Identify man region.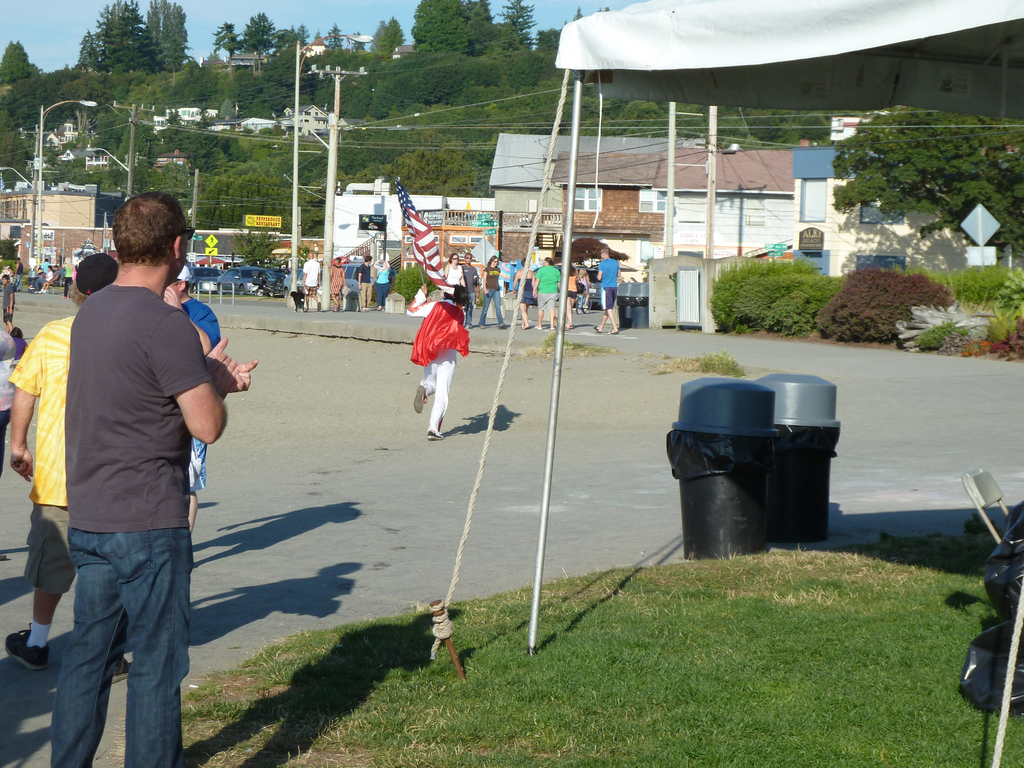
Region: <bbox>13, 258, 22, 291</bbox>.
